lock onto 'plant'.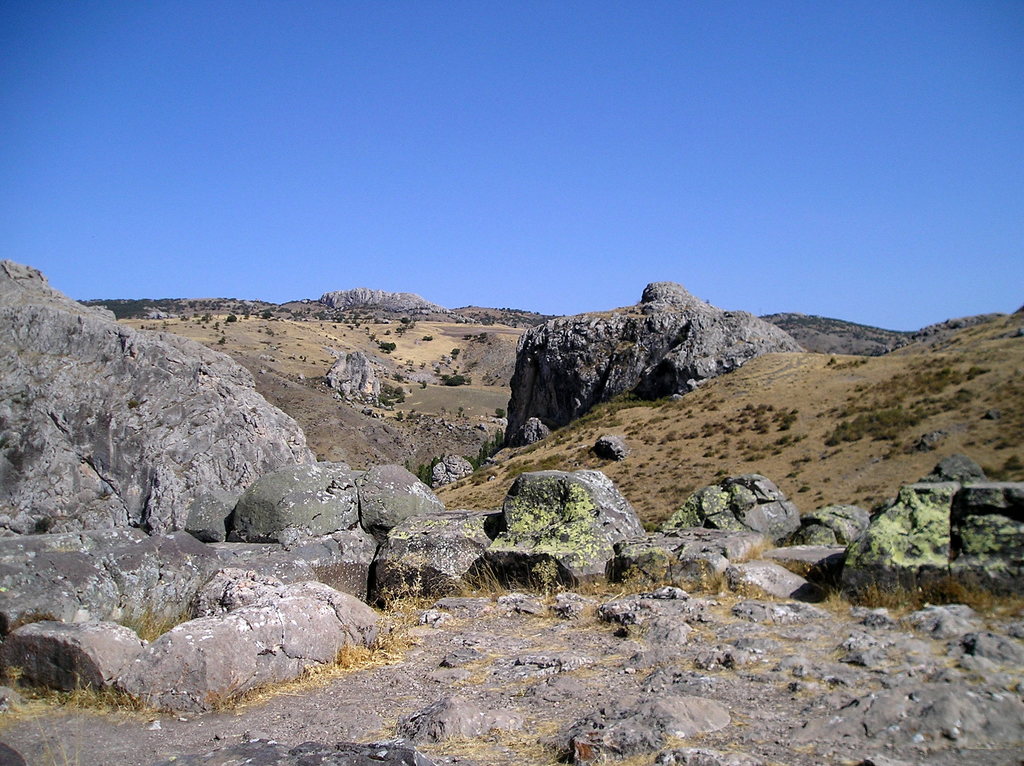
Locked: detection(481, 330, 483, 342).
